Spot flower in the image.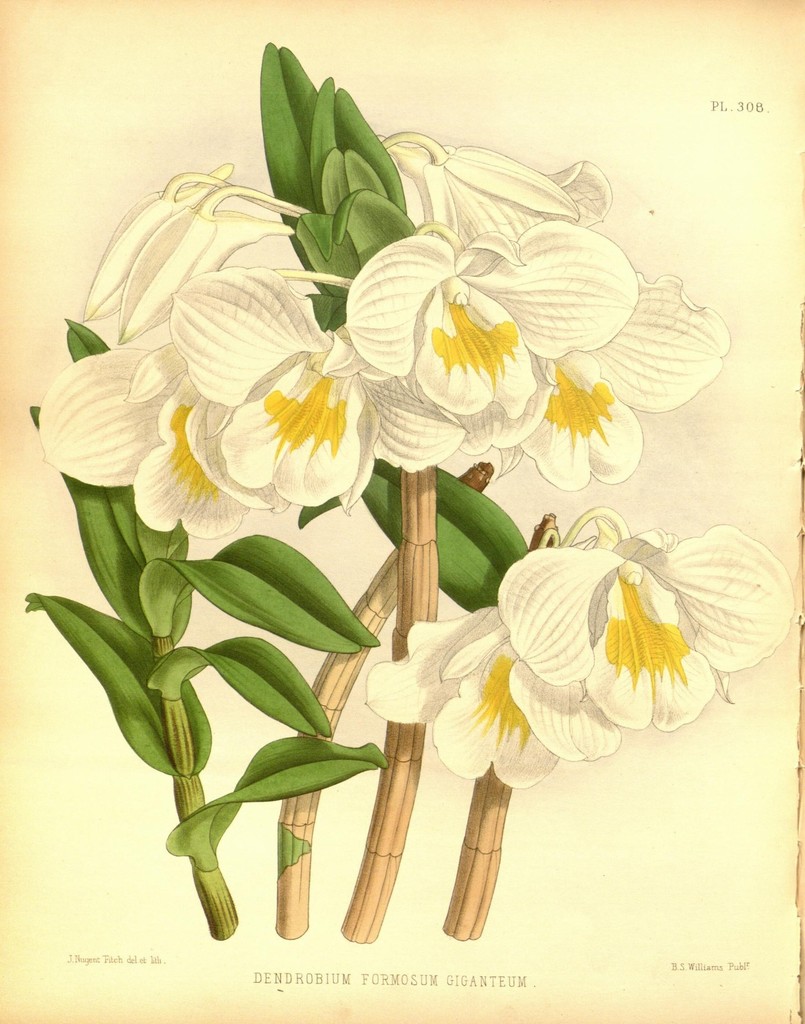
flower found at l=361, t=589, r=660, b=789.
